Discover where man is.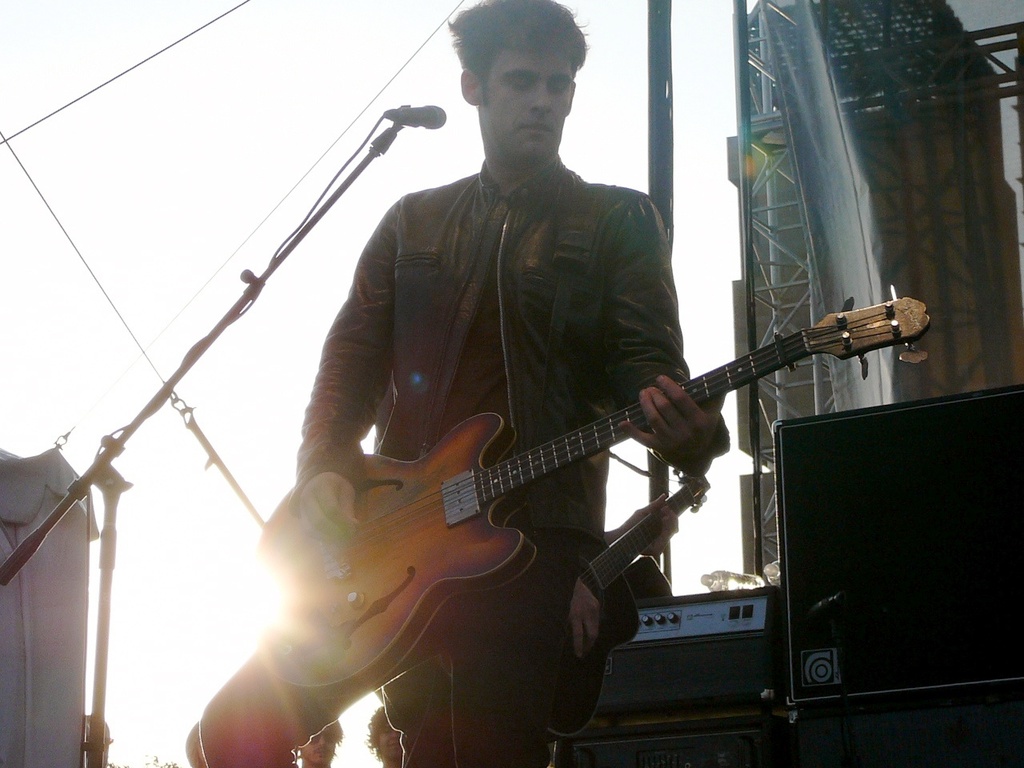
Discovered at box(291, 18, 719, 640).
